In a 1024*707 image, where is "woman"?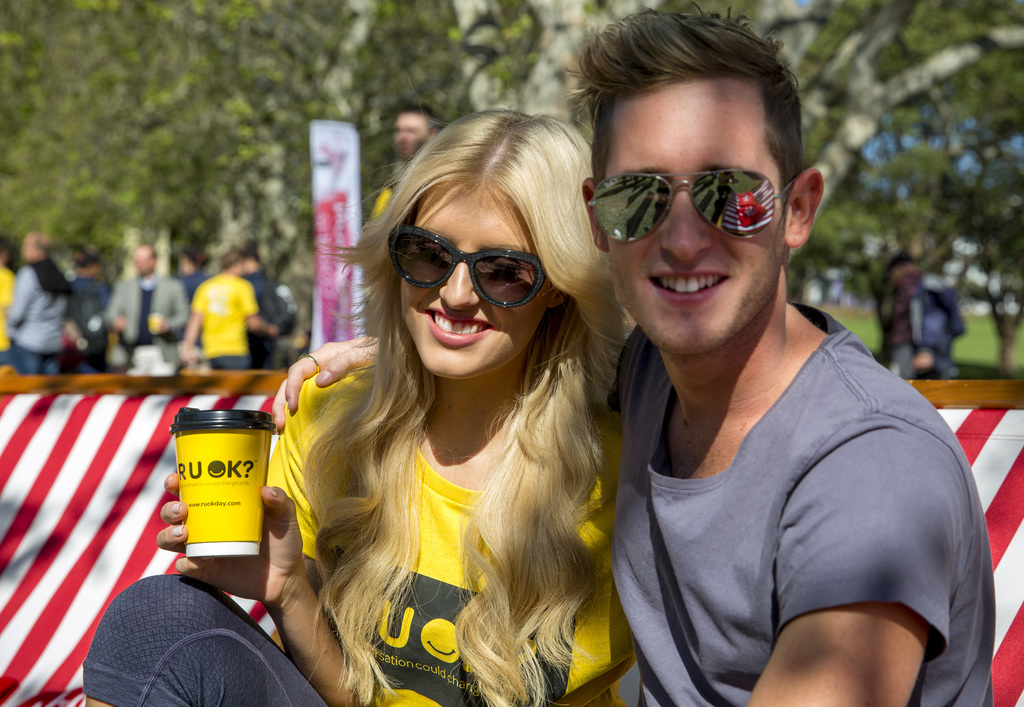
204 93 744 706.
